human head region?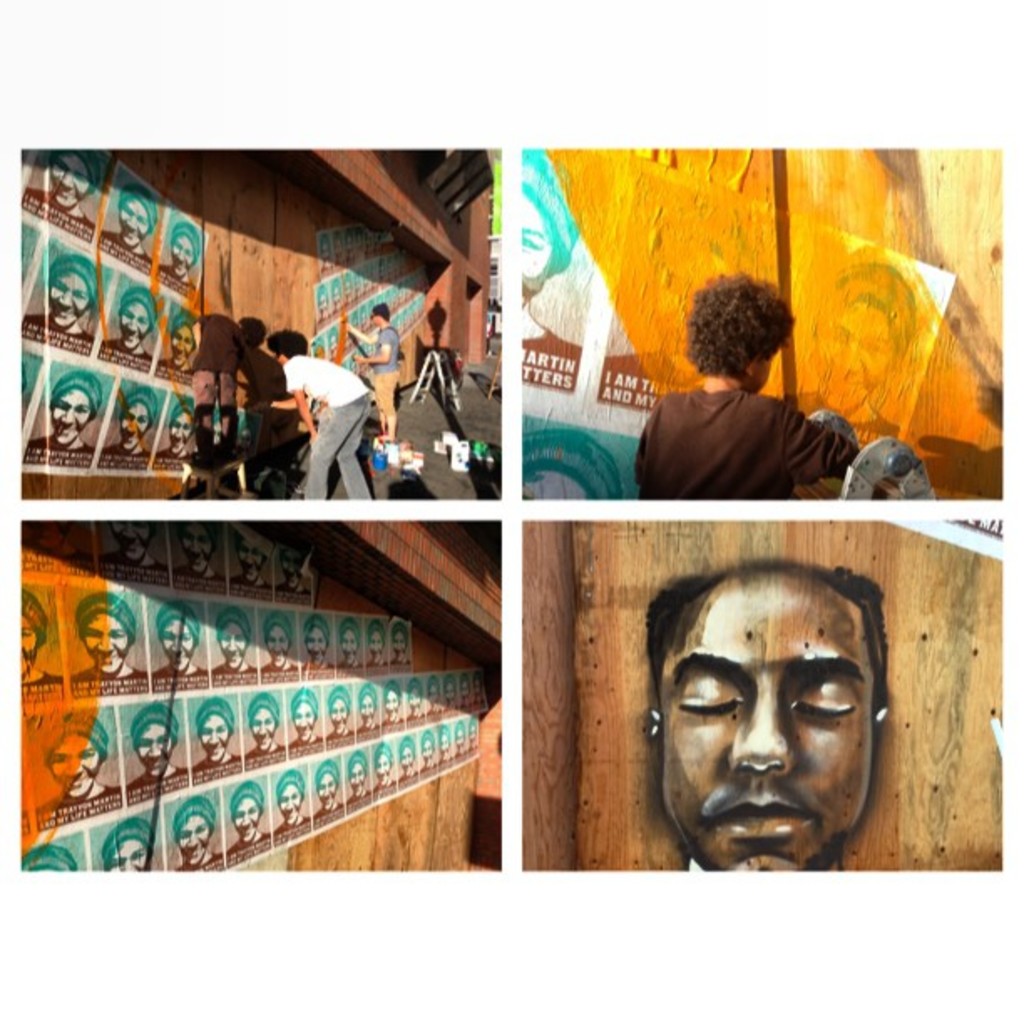
x1=422 y1=673 x2=440 y2=709
